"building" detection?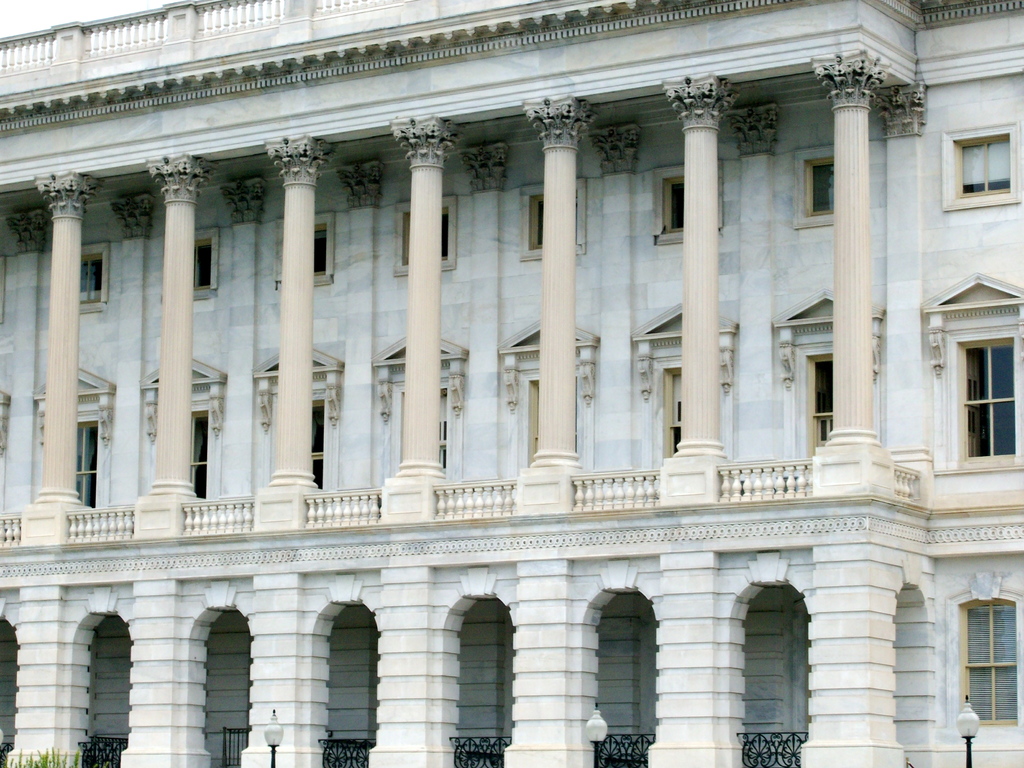
bbox=(0, 0, 1023, 767)
